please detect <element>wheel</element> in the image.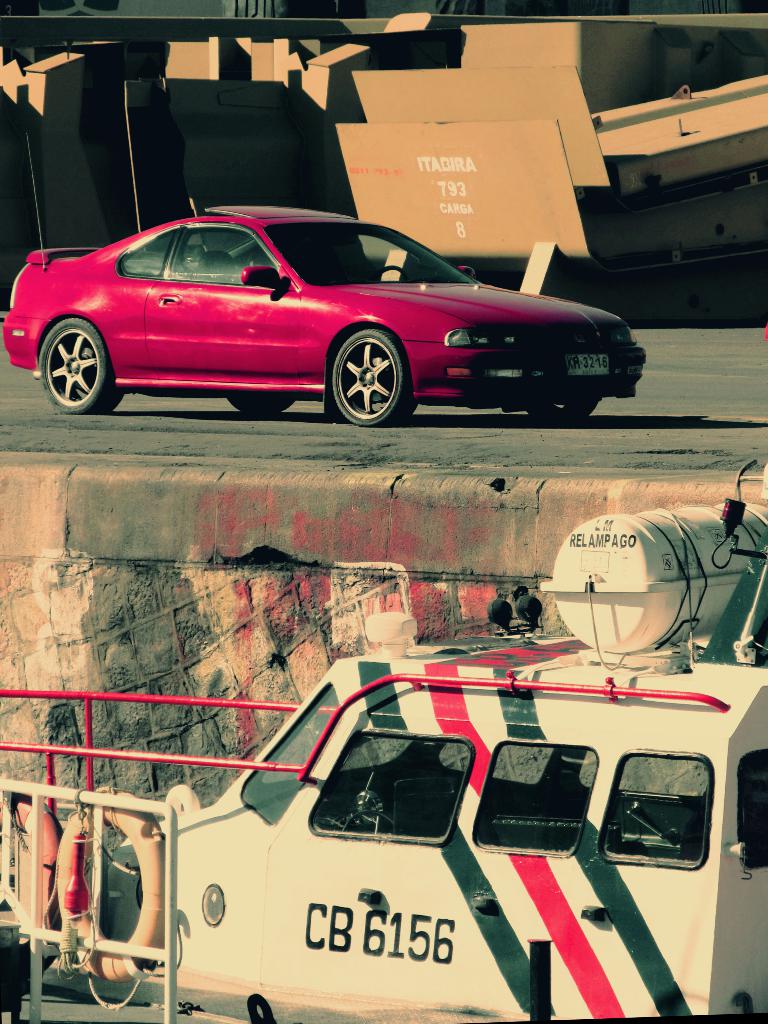
pyautogui.locateOnScreen(29, 289, 119, 415).
